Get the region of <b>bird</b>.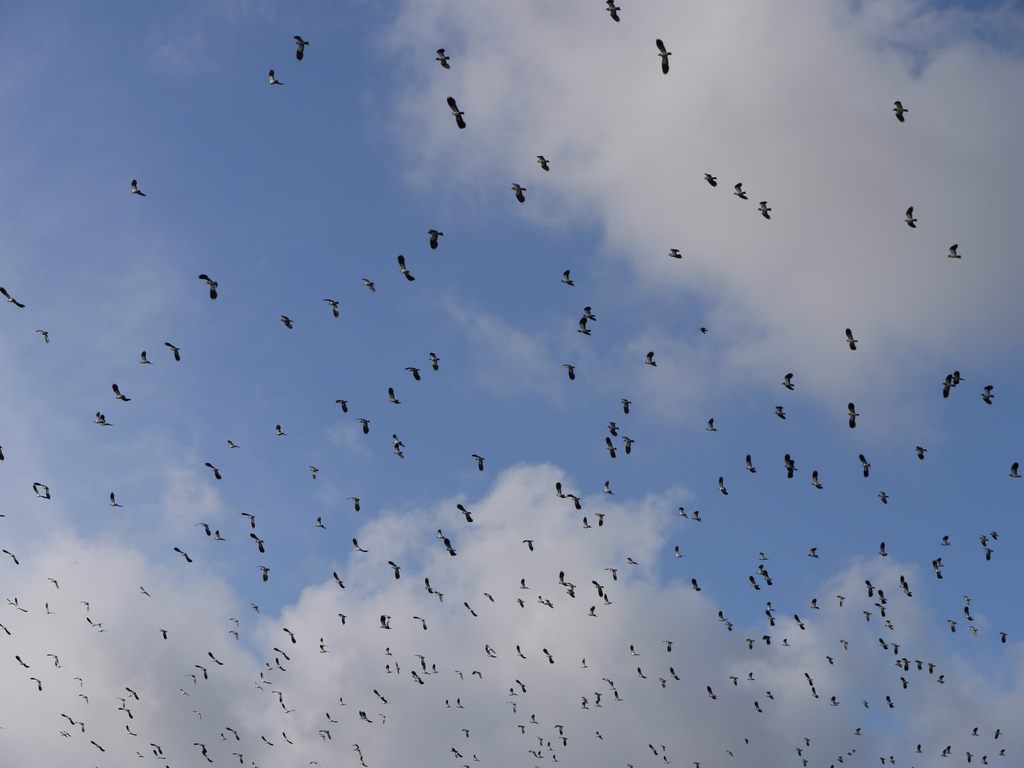
<region>291, 32, 308, 65</region>.
